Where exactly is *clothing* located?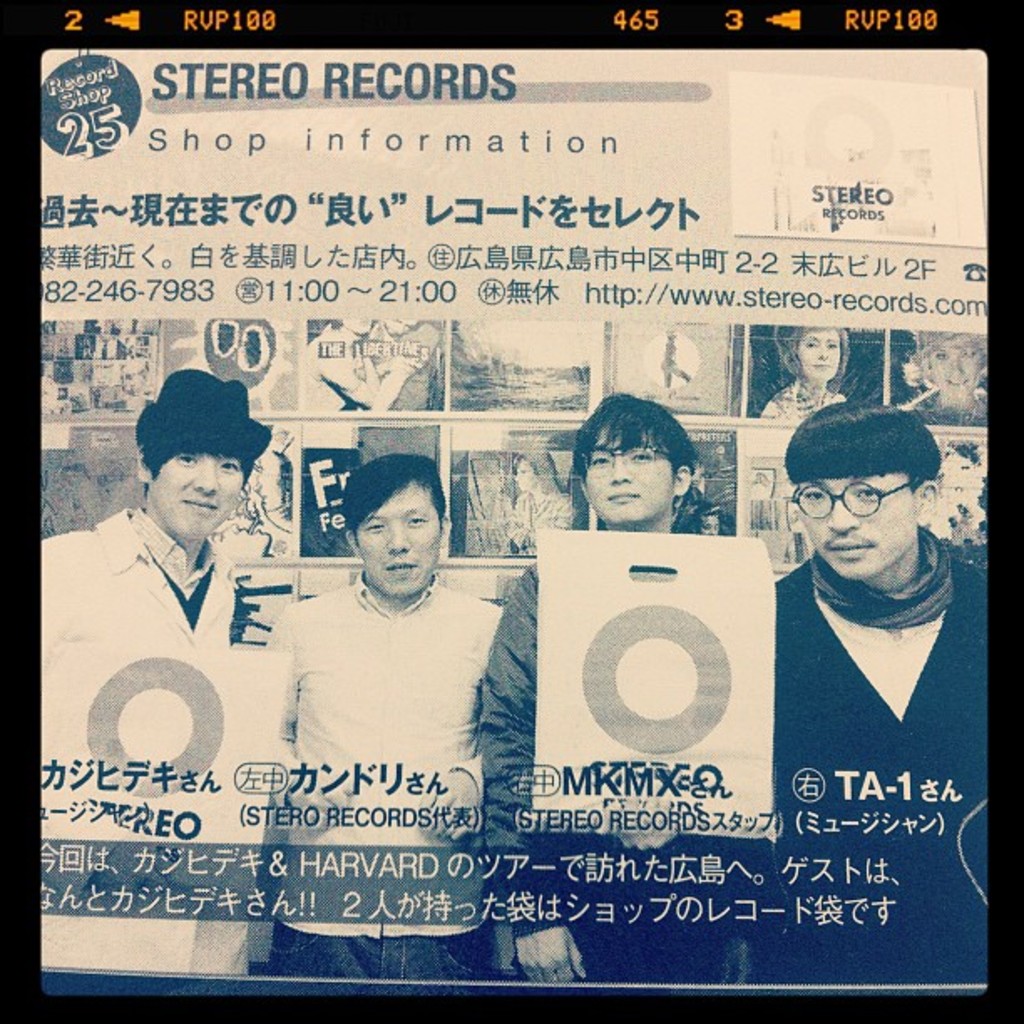
Its bounding box is [left=40, top=504, right=288, bottom=970].
